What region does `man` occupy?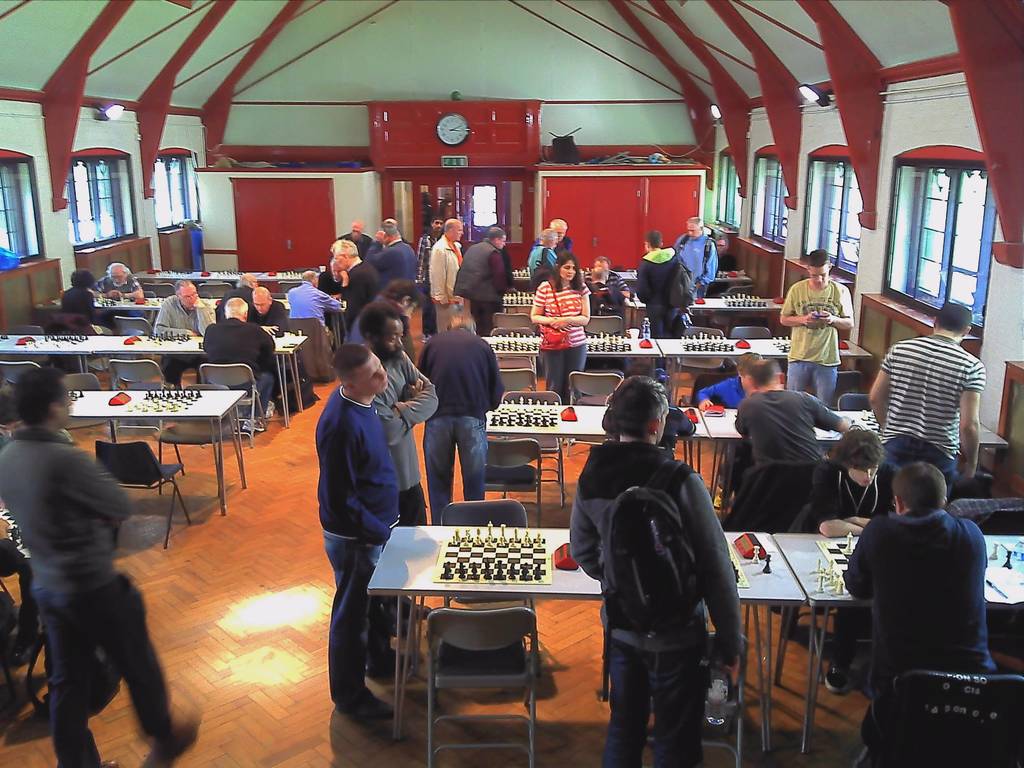
BBox(337, 220, 373, 265).
